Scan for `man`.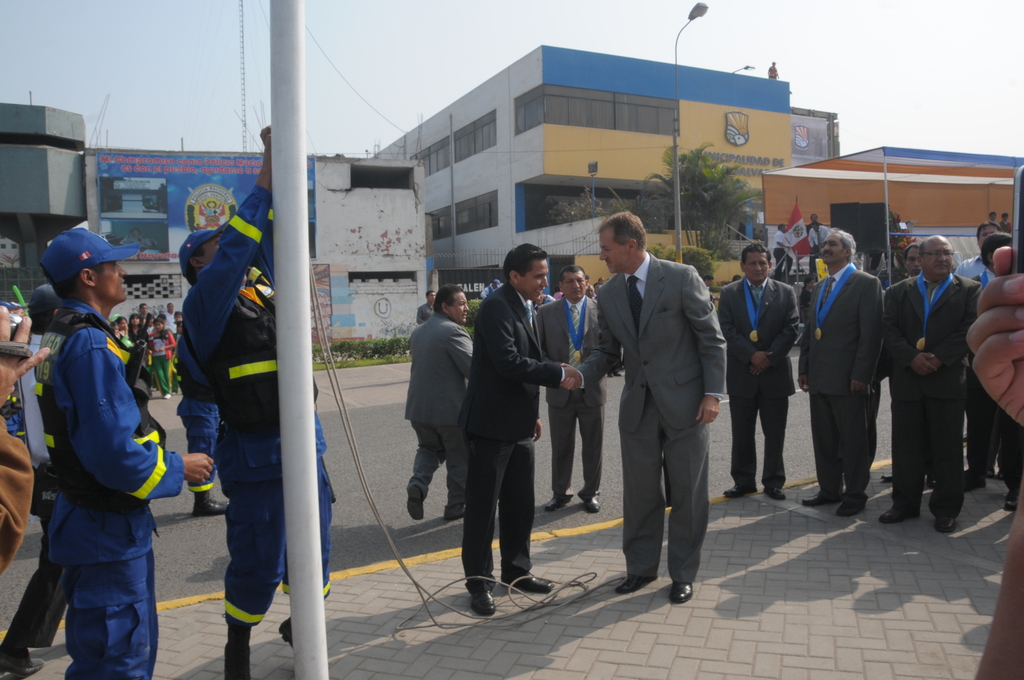
Scan result: BBox(974, 236, 1023, 516).
